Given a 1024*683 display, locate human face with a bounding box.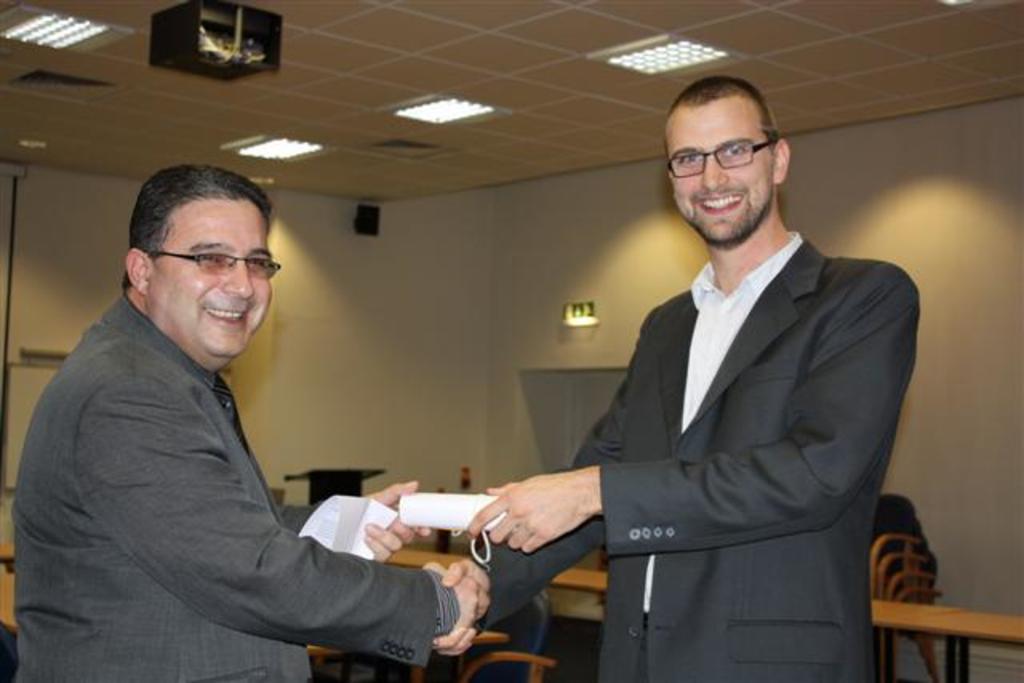
Located: detection(146, 190, 272, 366).
